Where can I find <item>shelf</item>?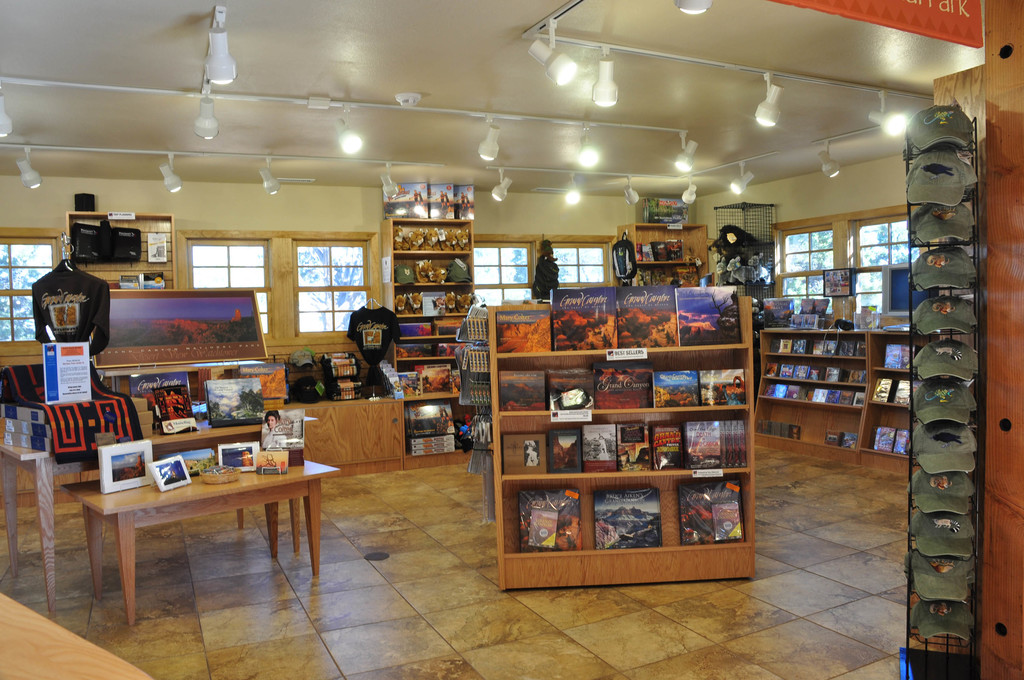
You can find it at l=397, t=360, r=461, b=402.
